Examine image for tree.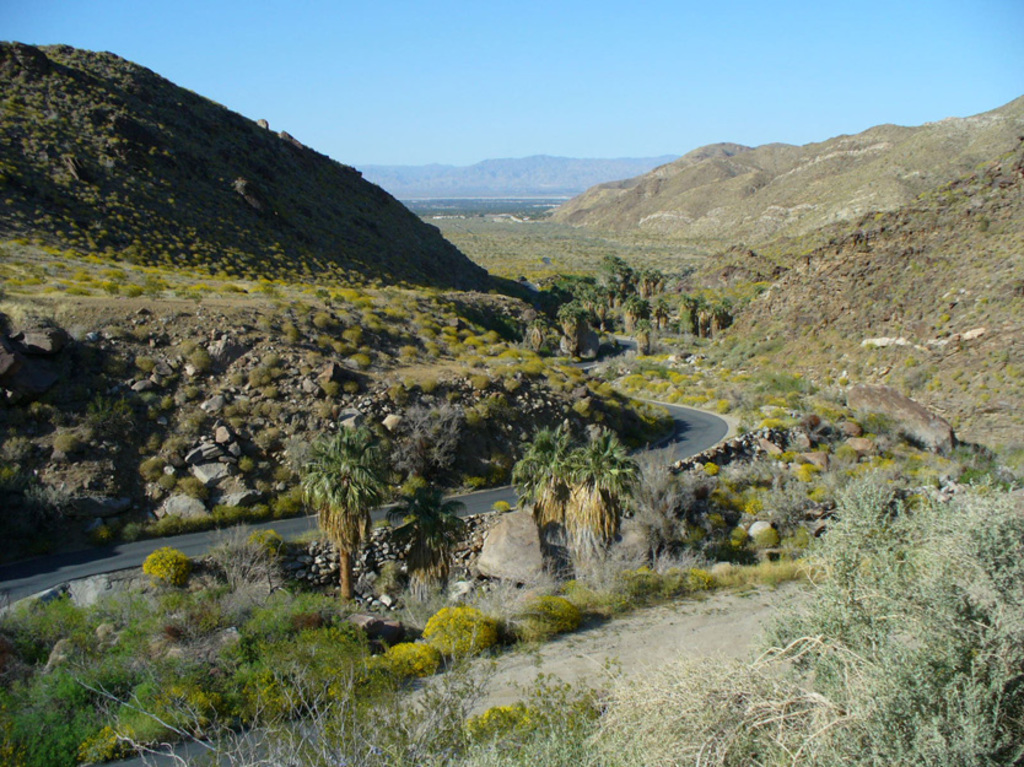
Examination result: bbox=(592, 248, 632, 324).
